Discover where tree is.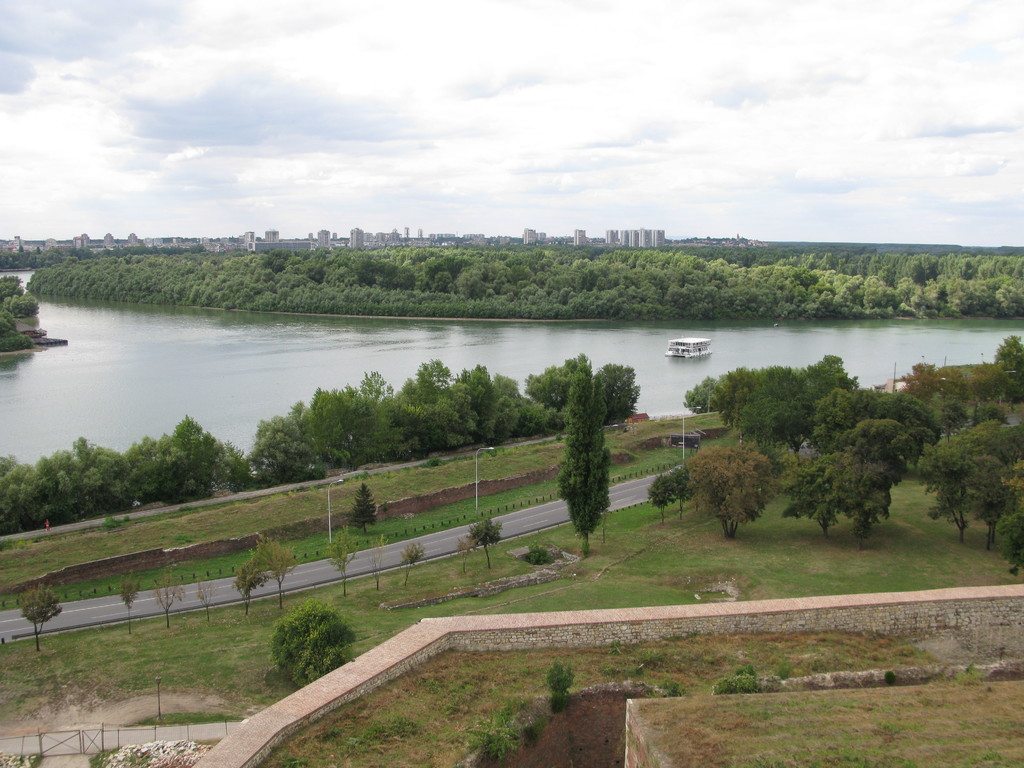
Discovered at [325,525,364,593].
